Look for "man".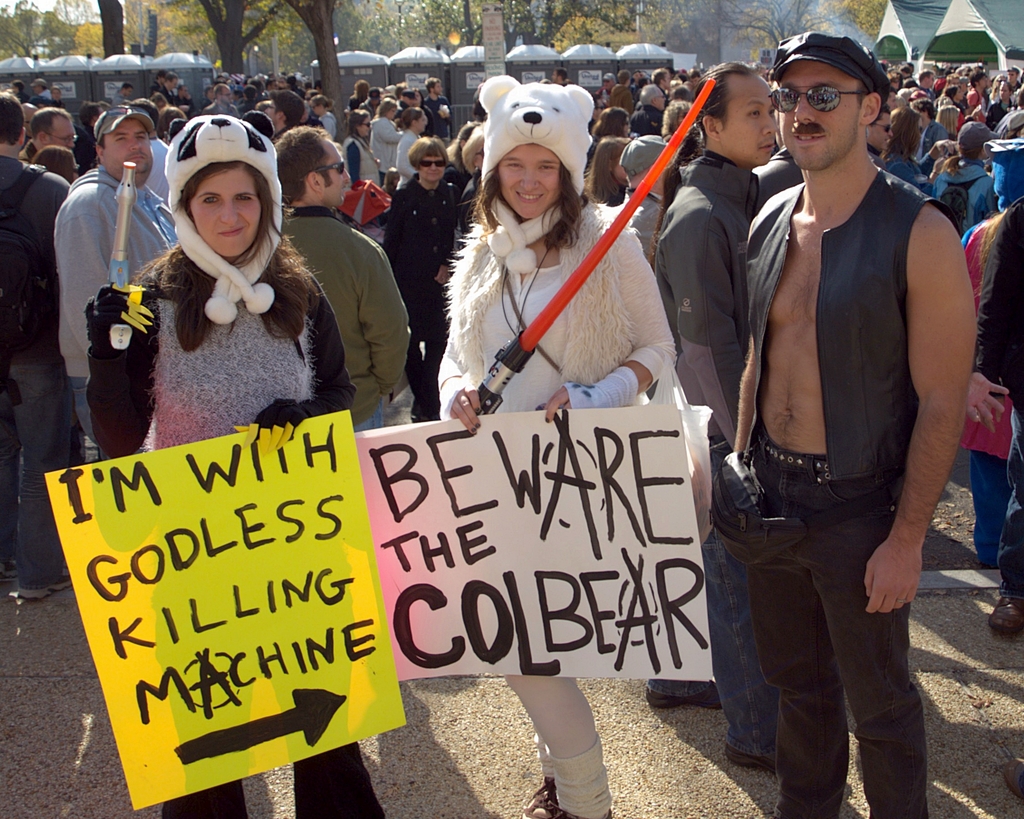
Found: rect(909, 67, 935, 99).
